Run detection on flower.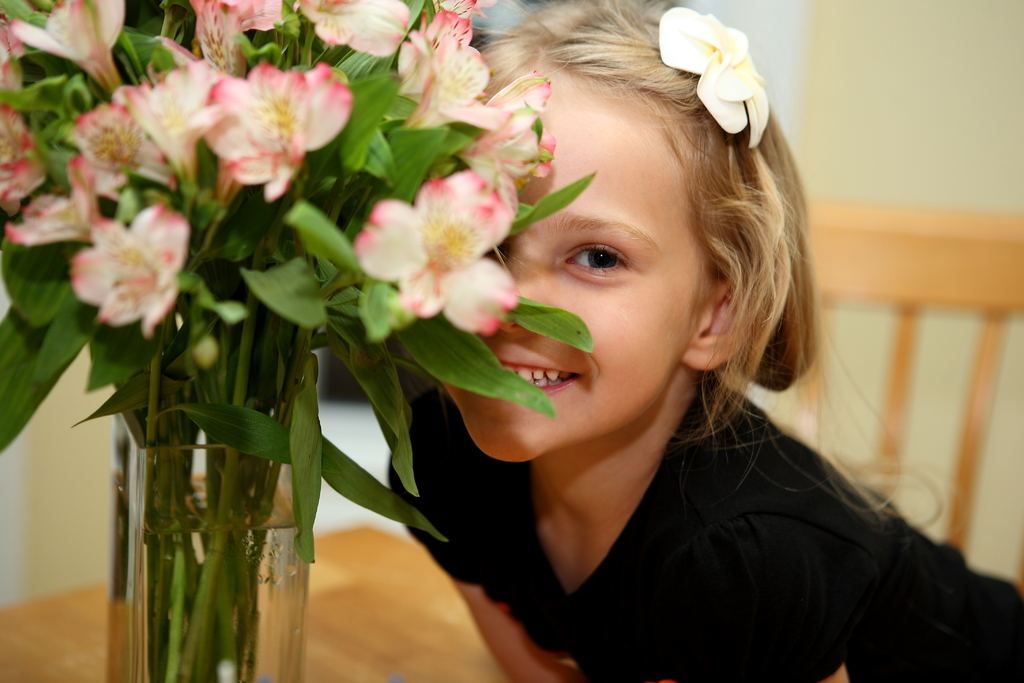
Result: region(359, 149, 513, 336).
